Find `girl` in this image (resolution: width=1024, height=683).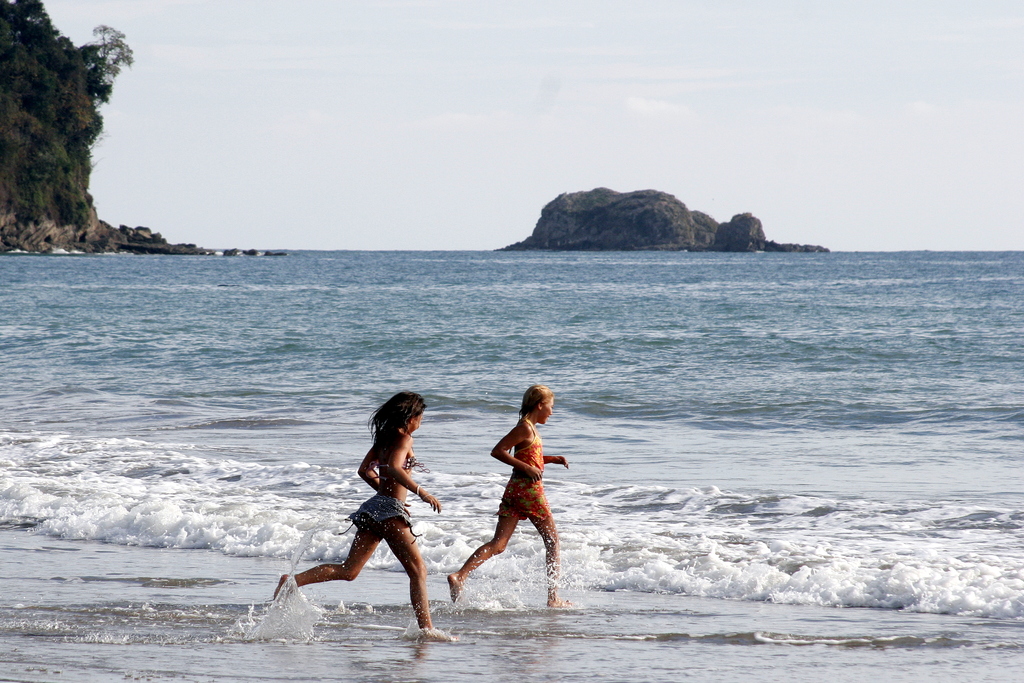
[left=271, top=394, right=440, bottom=634].
